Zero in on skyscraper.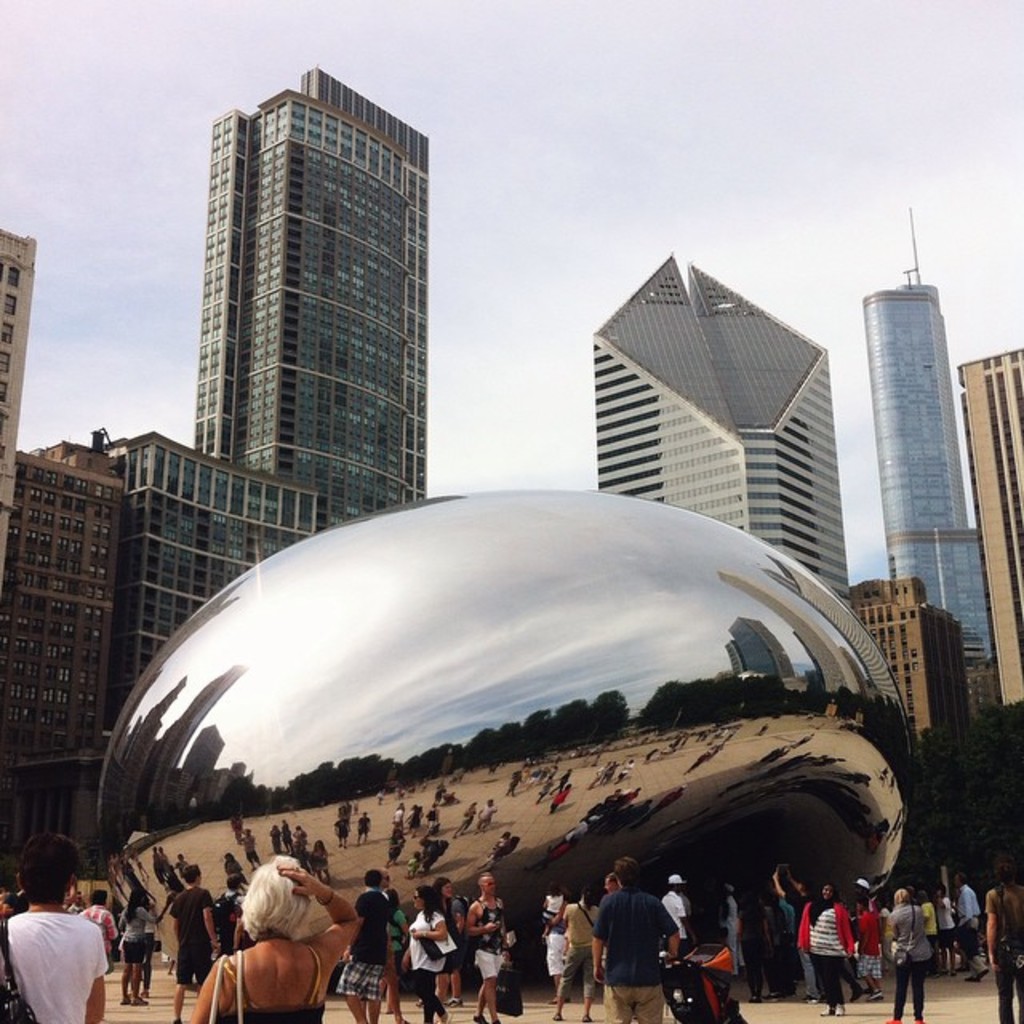
Zeroed in: (576, 245, 864, 621).
